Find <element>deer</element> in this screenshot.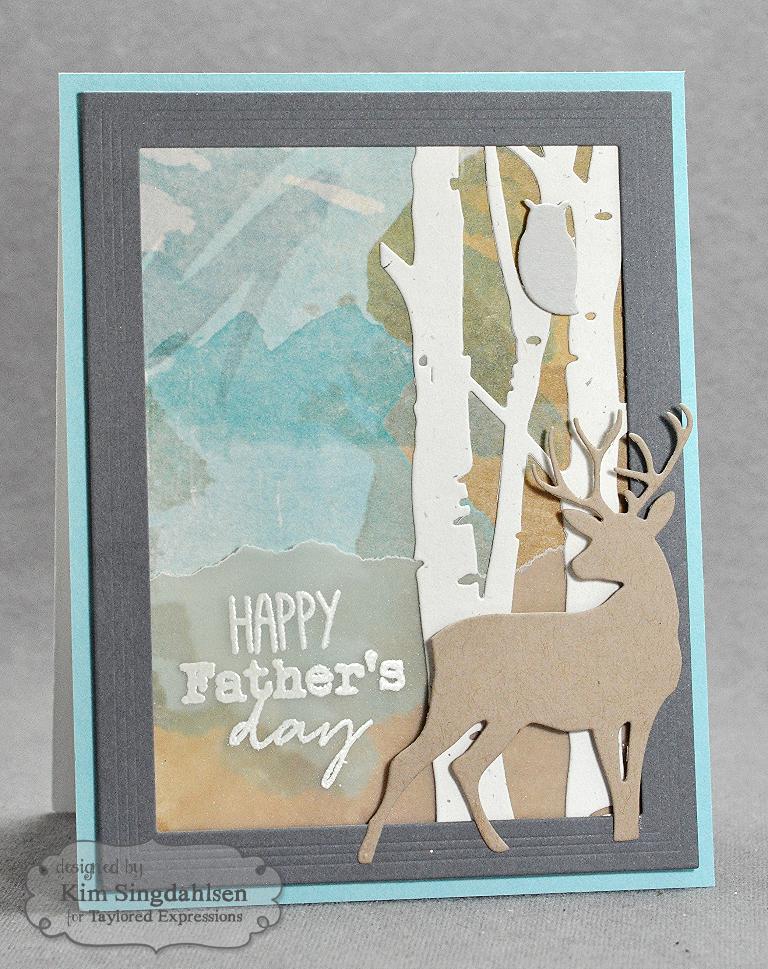
The bounding box for <element>deer</element> is (x1=365, y1=403, x2=695, y2=864).
